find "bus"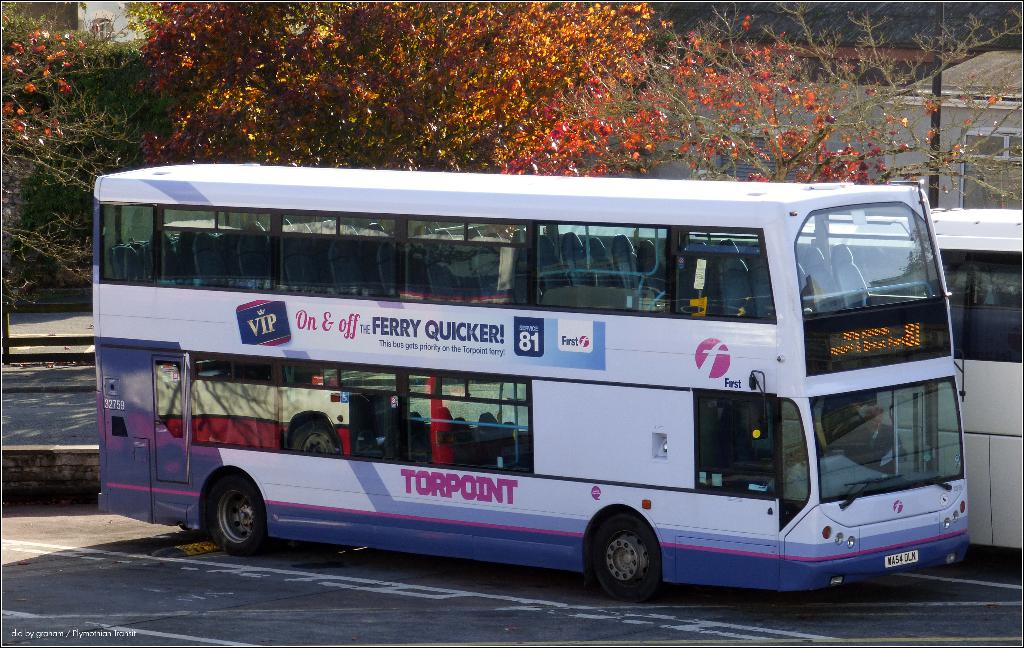
(x1=84, y1=161, x2=976, y2=606)
